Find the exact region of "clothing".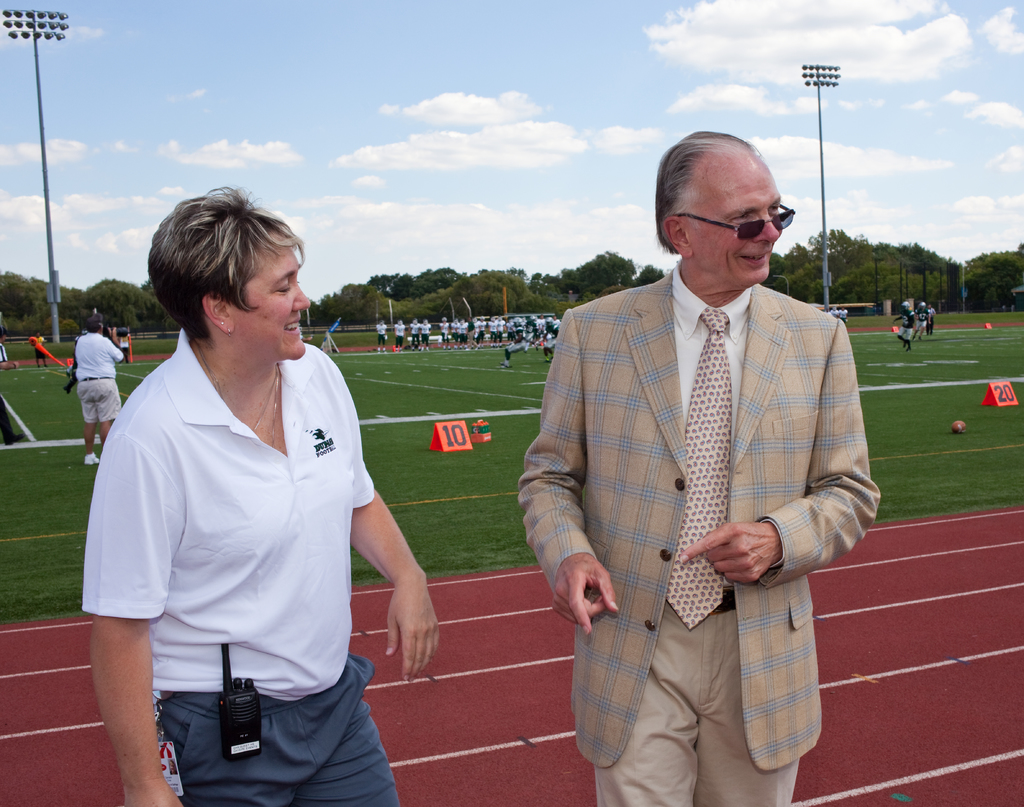
Exact region: 394:320:408:348.
